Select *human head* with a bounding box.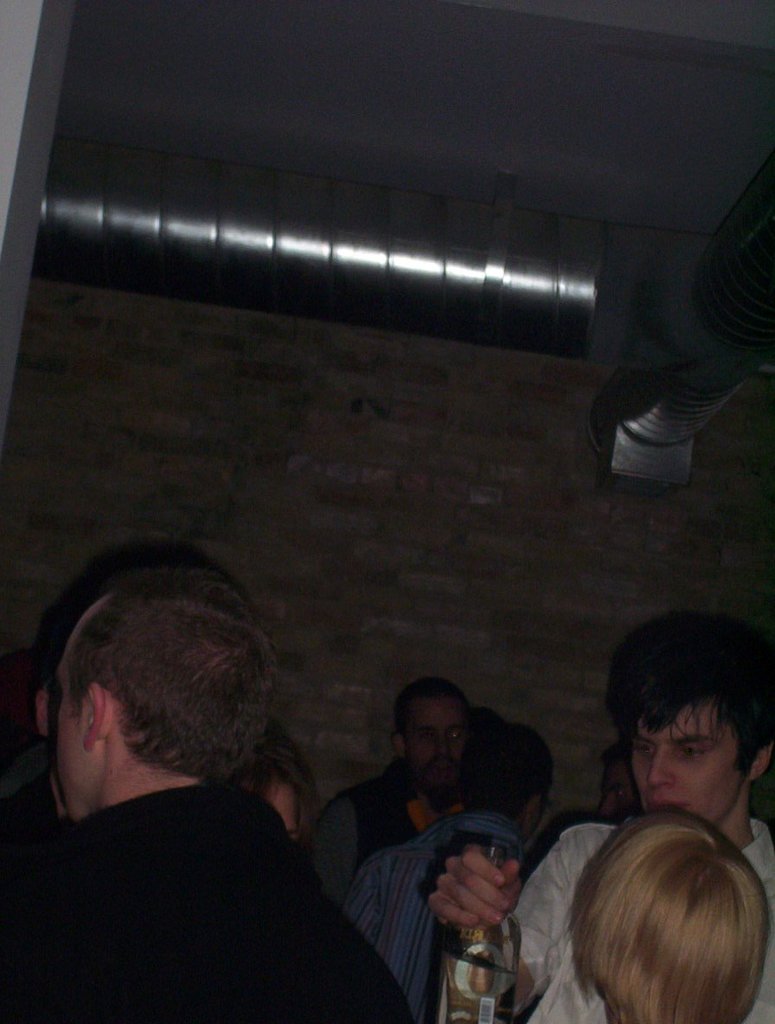
l=612, t=616, r=774, b=826.
